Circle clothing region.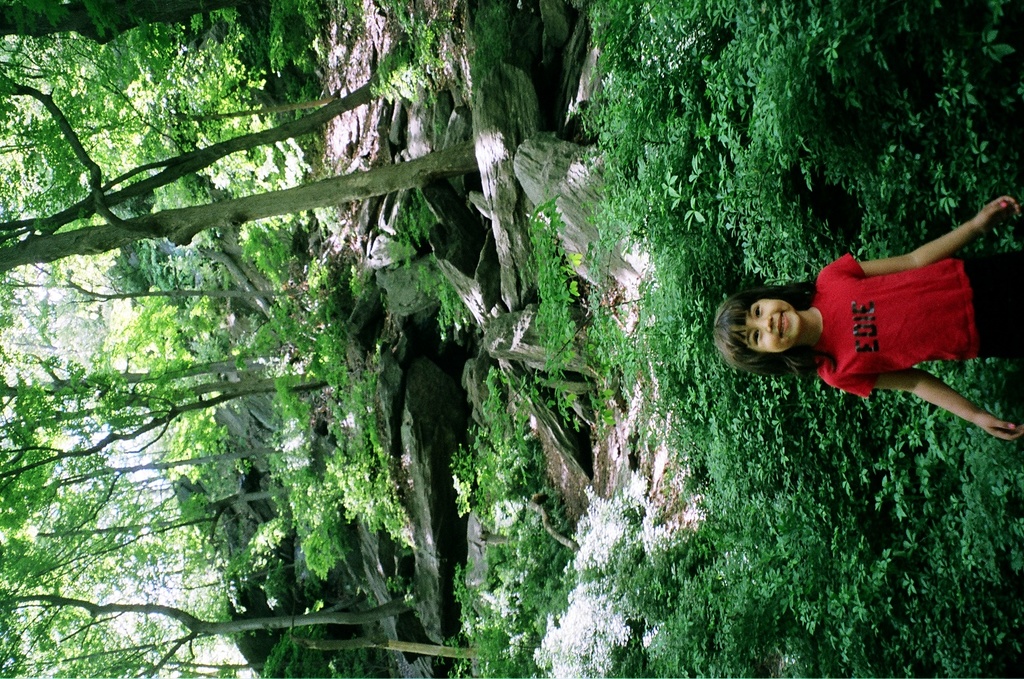
Region: (left=781, top=237, right=993, bottom=402).
